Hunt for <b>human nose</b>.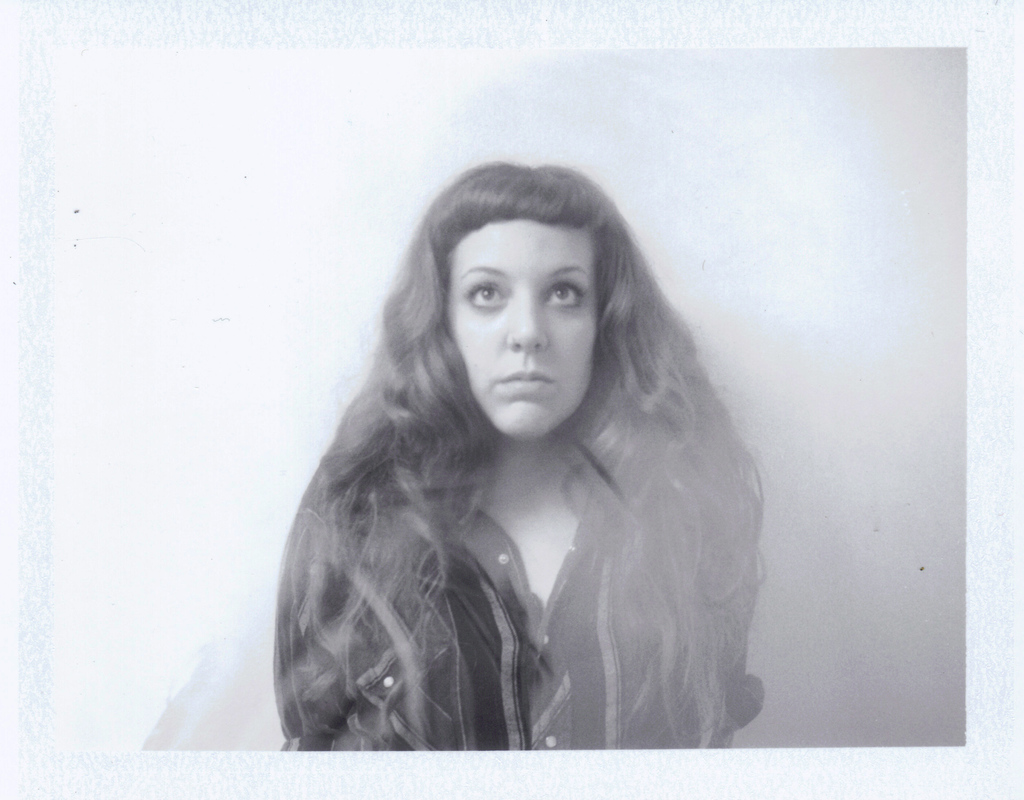
Hunted down at {"left": 505, "top": 295, "right": 548, "bottom": 353}.
